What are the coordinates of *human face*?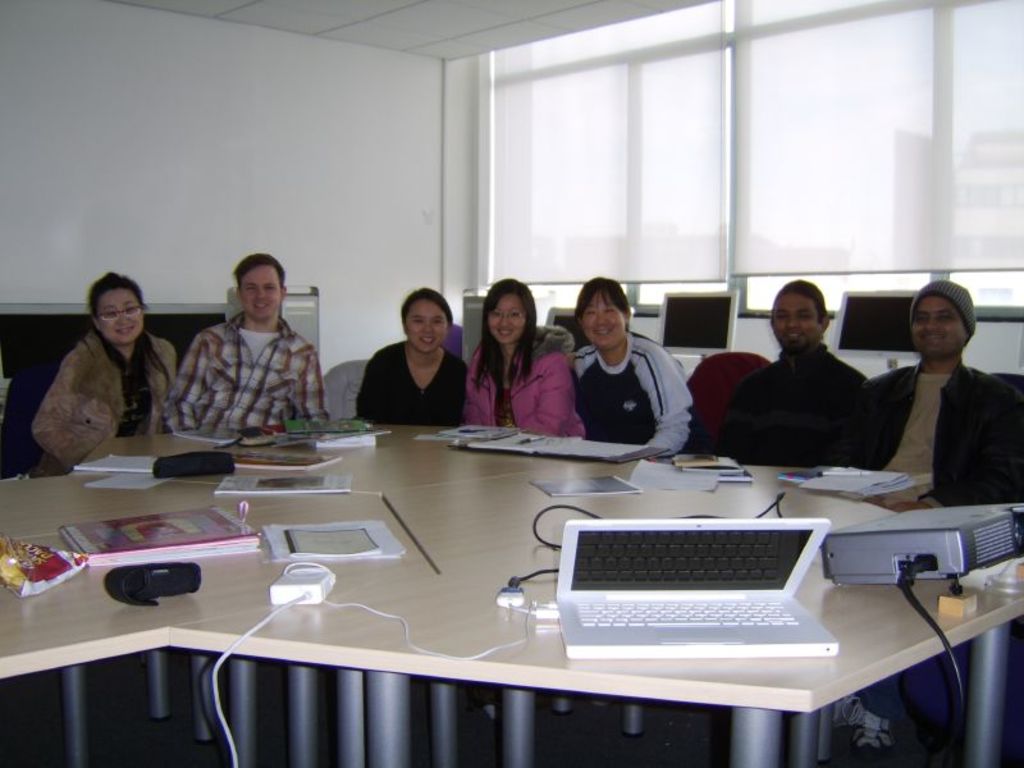
911, 288, 968, 357.
